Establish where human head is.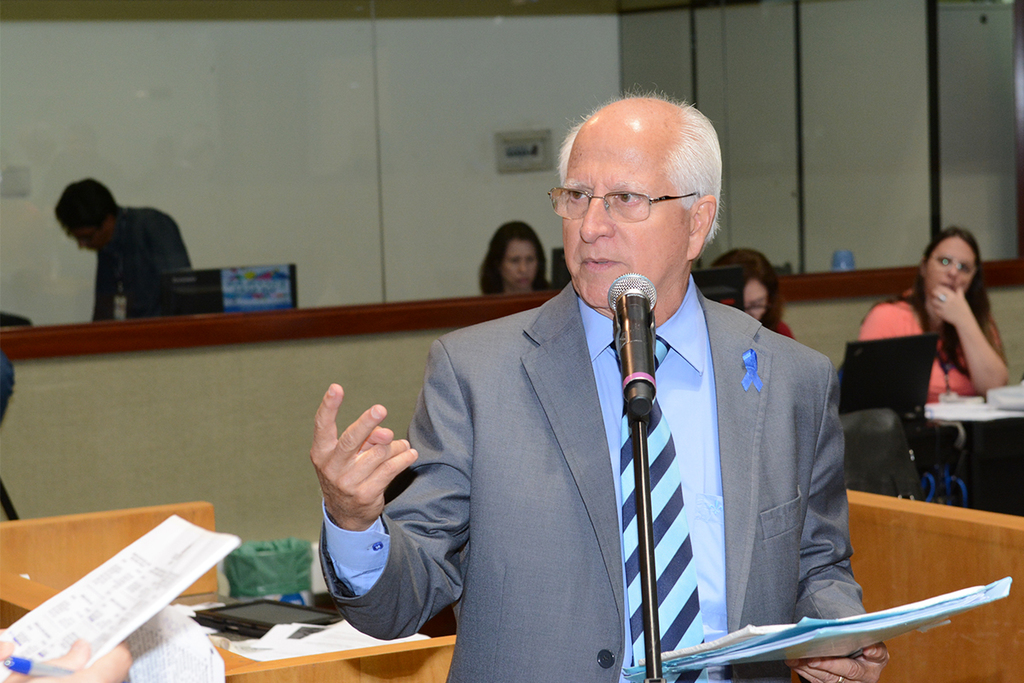
Established at crop(488, 219, 544, 290).
